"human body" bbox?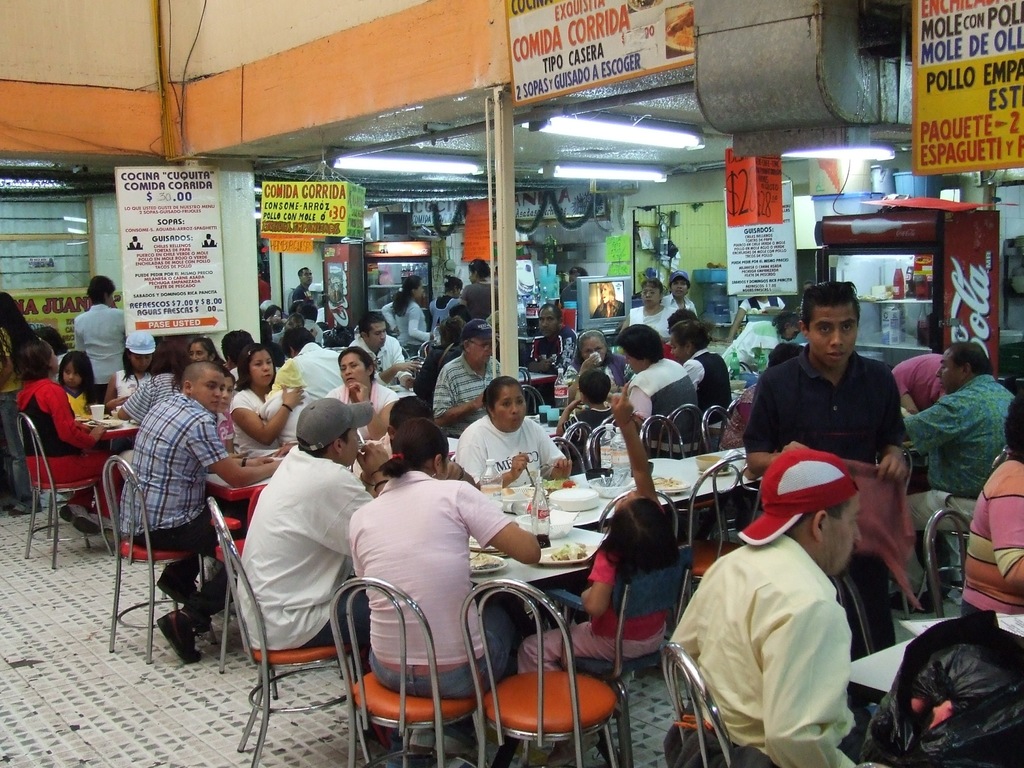
x1=231 y1=349 x2=298 y2=465
